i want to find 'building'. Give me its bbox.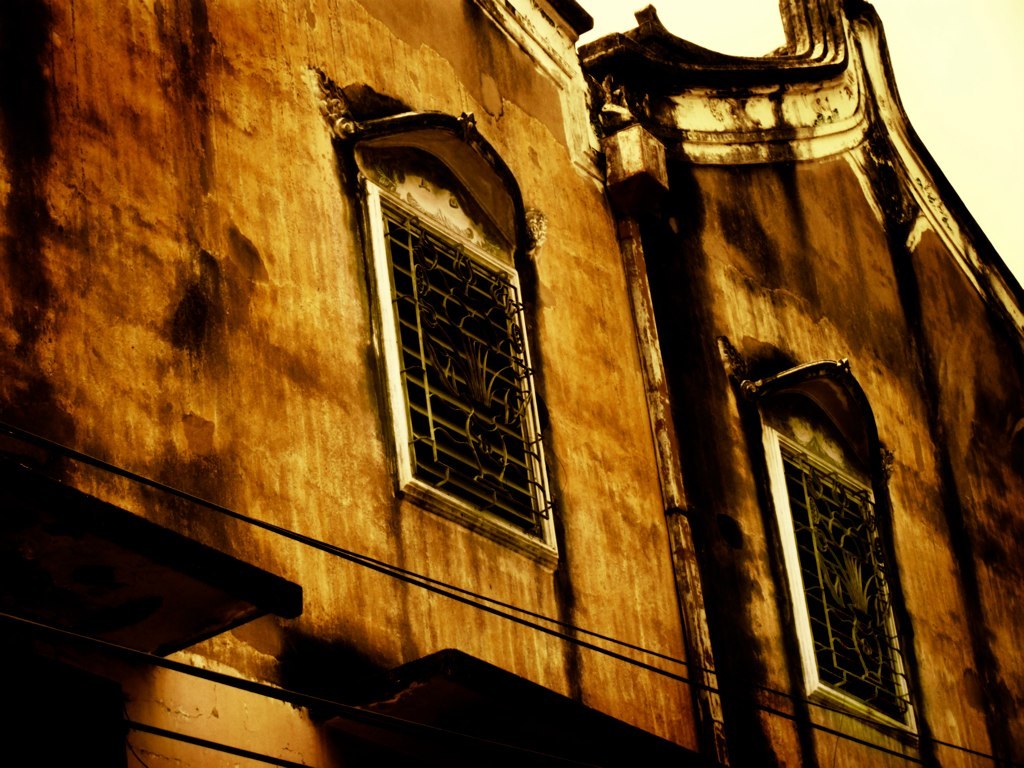
region(0, 0, 1023, 767).
